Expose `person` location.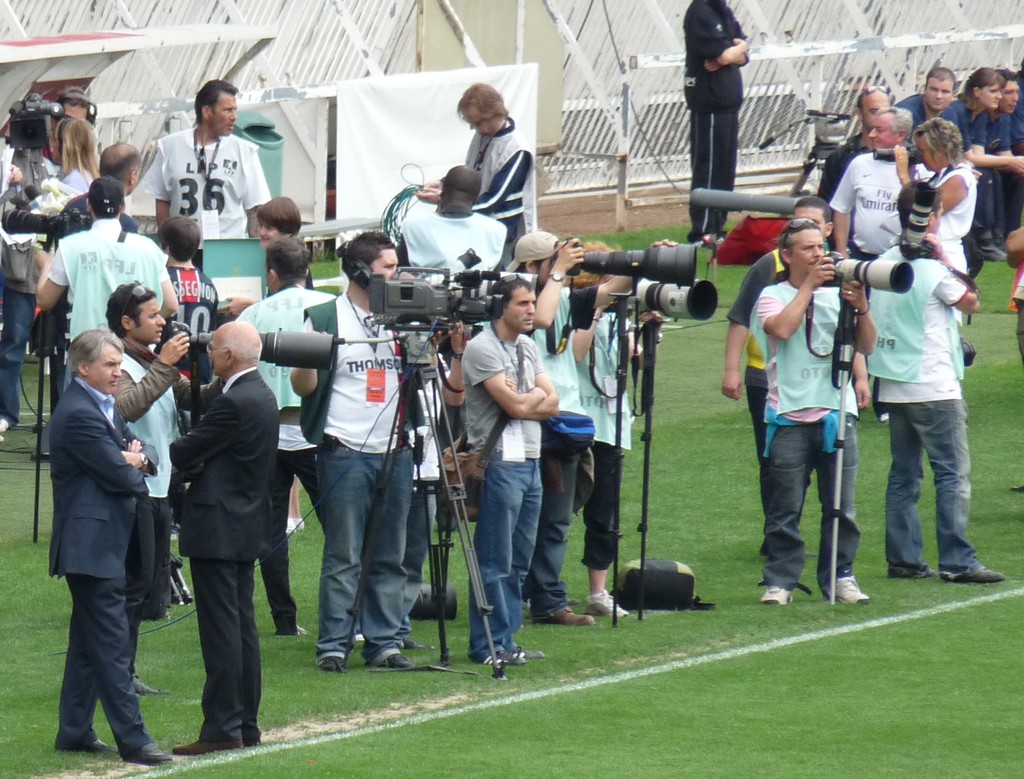
Exposed at (812, 78, 897, 207).
